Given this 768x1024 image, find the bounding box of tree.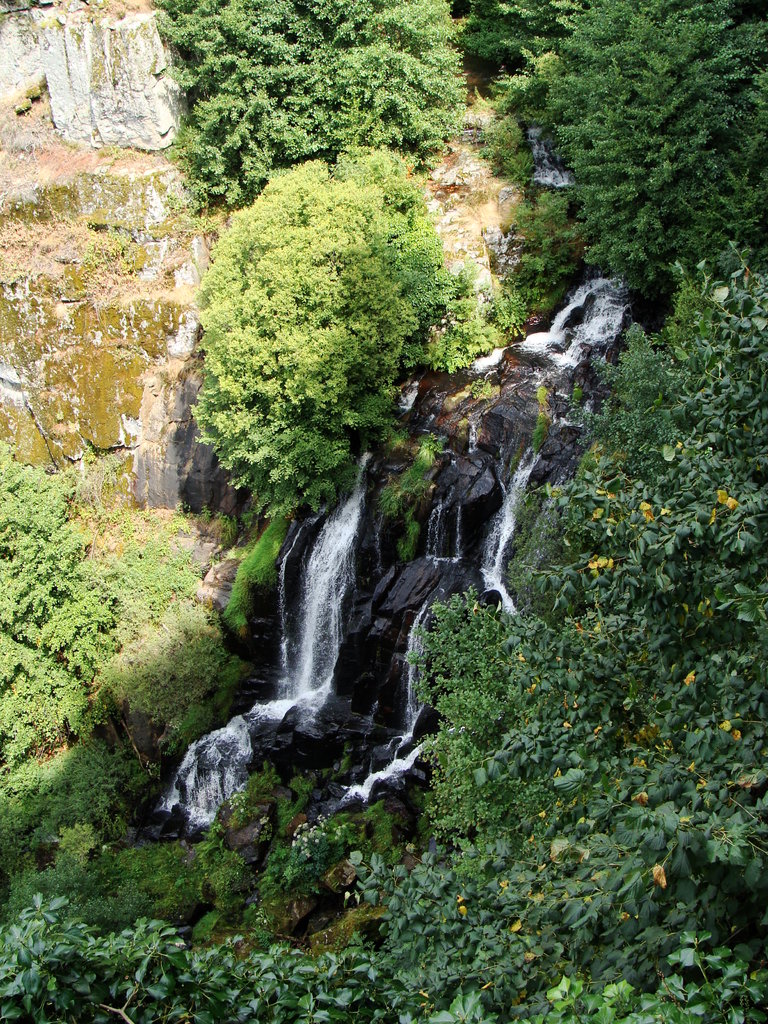
{"left": 168, "top": 124, "right": 534, "bottom": 603}.
